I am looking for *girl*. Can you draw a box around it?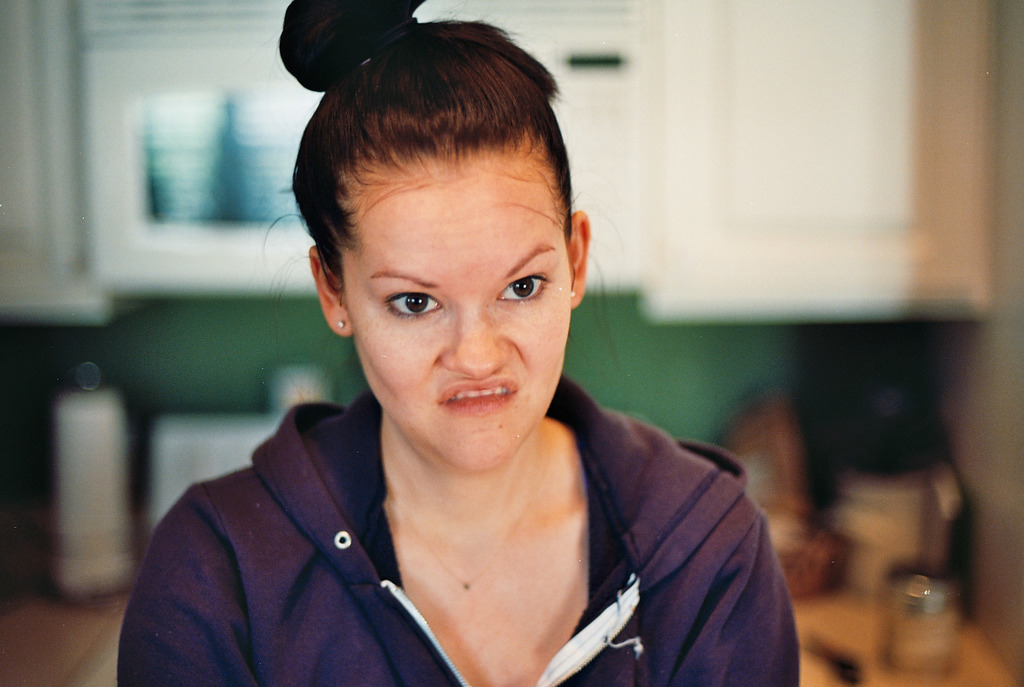
Sure, the bounding box is region(118, 0, 802, 686).
